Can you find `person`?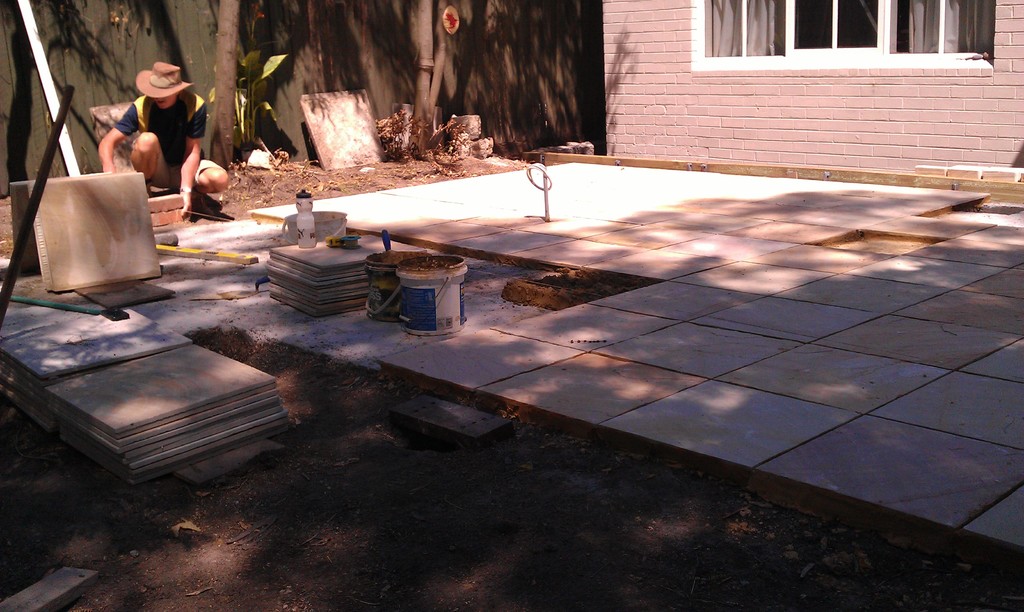
Yes, bounding box: 111:42:198:196.
